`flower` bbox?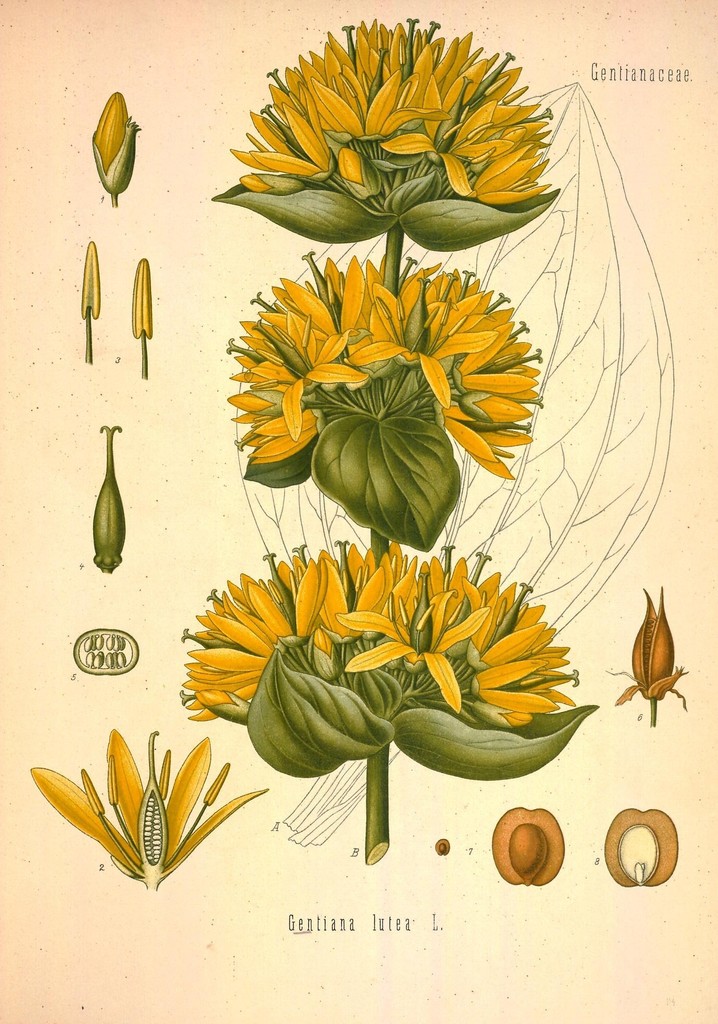
(left=28, top=726, right=264, bottom=889)
